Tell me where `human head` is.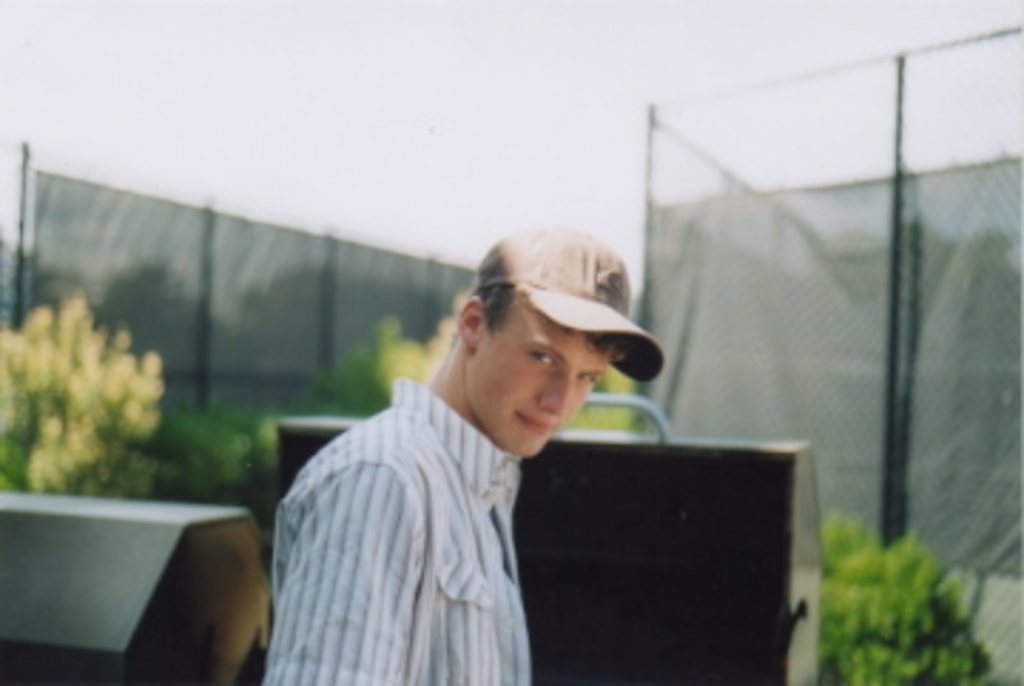
`human head` is at detection(430, 222, 657, 458).
